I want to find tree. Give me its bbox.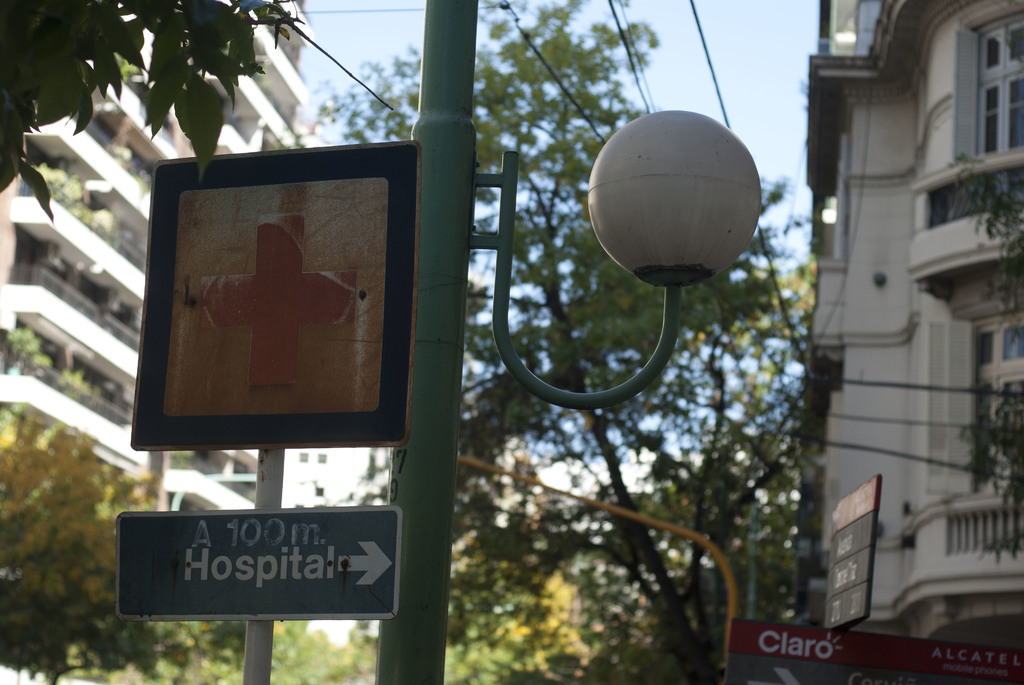
rect(1, 409, 166, 684).
